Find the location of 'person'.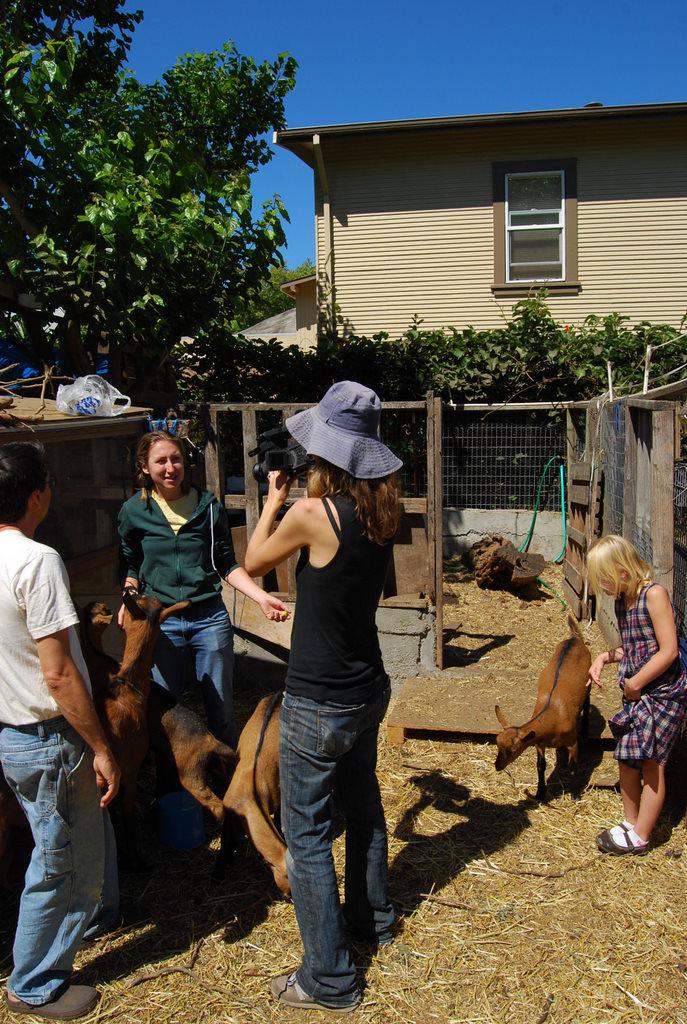
Location: rect(586, 533, 686, 852).
